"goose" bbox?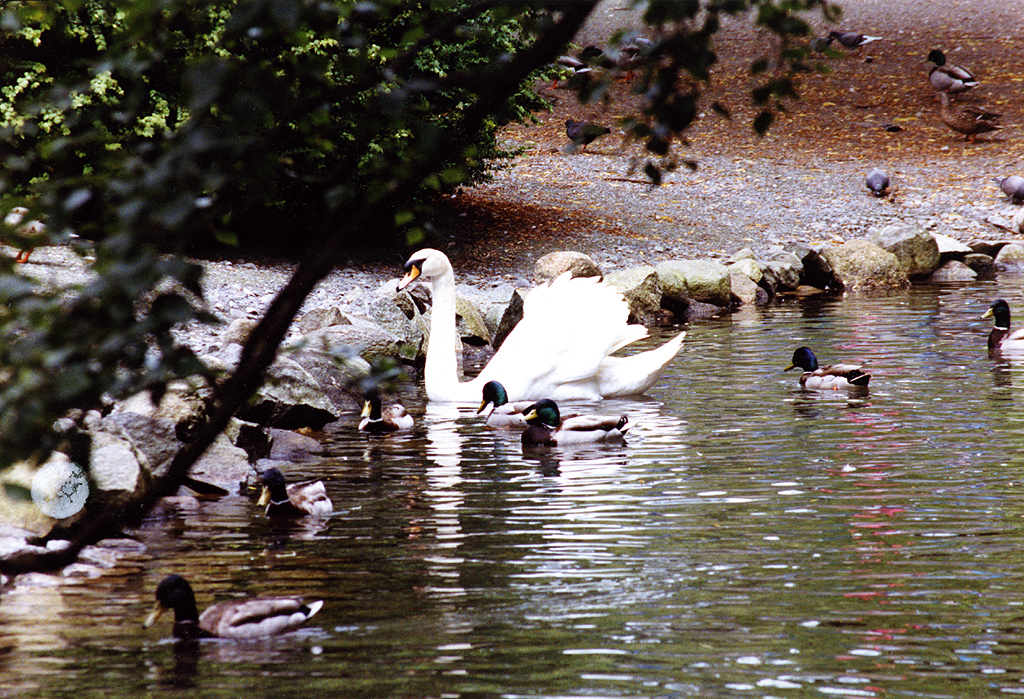
358,388,417,432
